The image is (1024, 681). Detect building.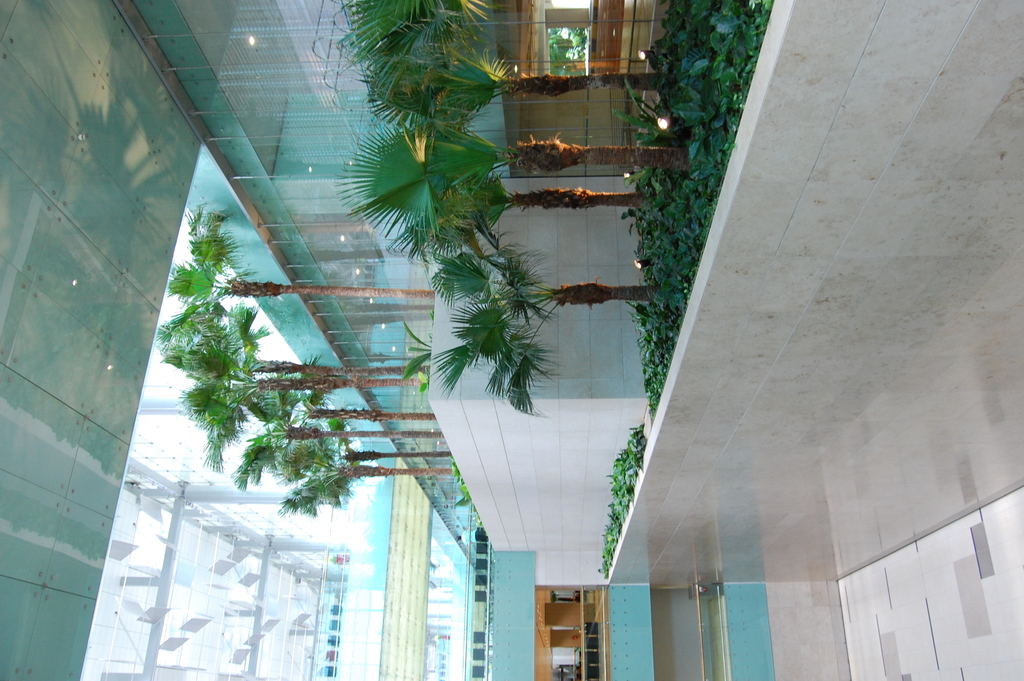
Detection: bbox(0, 0, 1023, 680).
